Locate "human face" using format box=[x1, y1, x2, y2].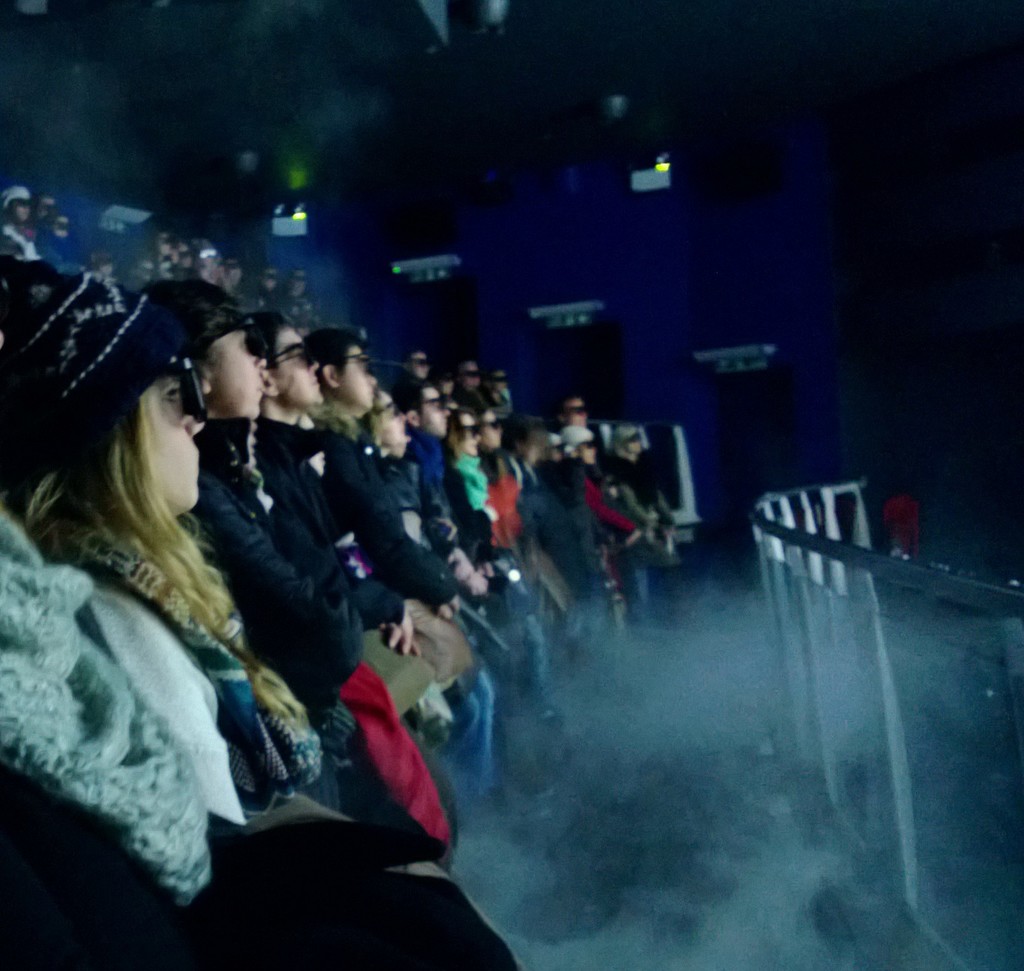
box=[452, 415, 482, 453].
